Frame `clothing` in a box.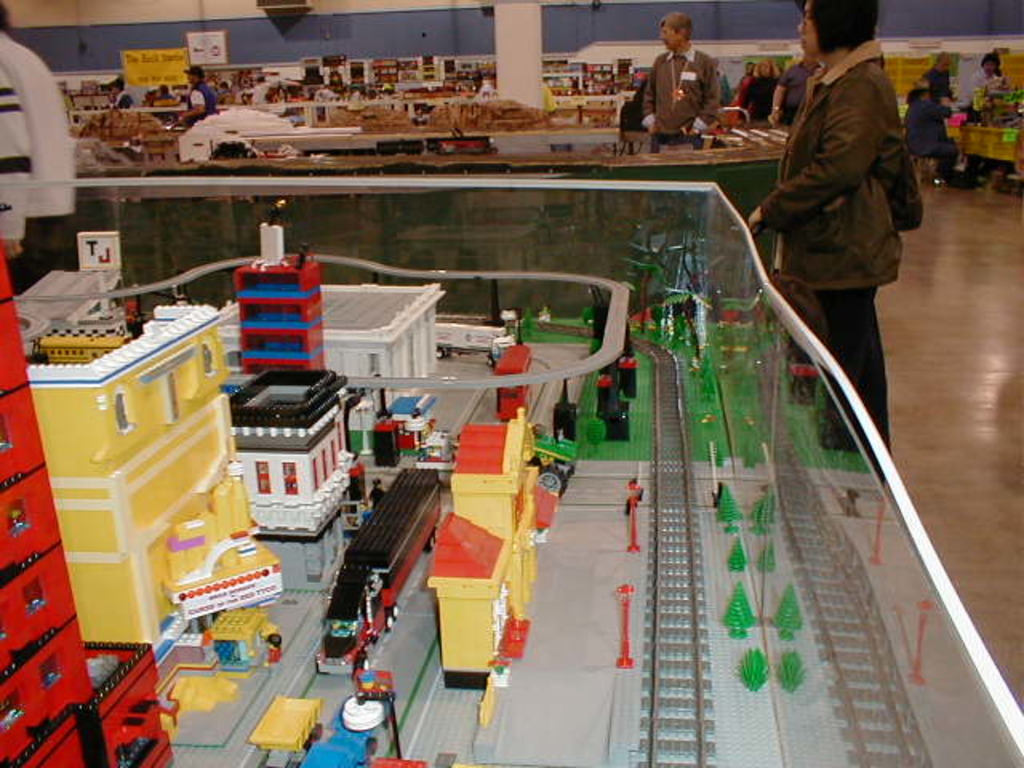
{"x1": 896, "y1": 90, "x2": 962, "y2": 187}.
